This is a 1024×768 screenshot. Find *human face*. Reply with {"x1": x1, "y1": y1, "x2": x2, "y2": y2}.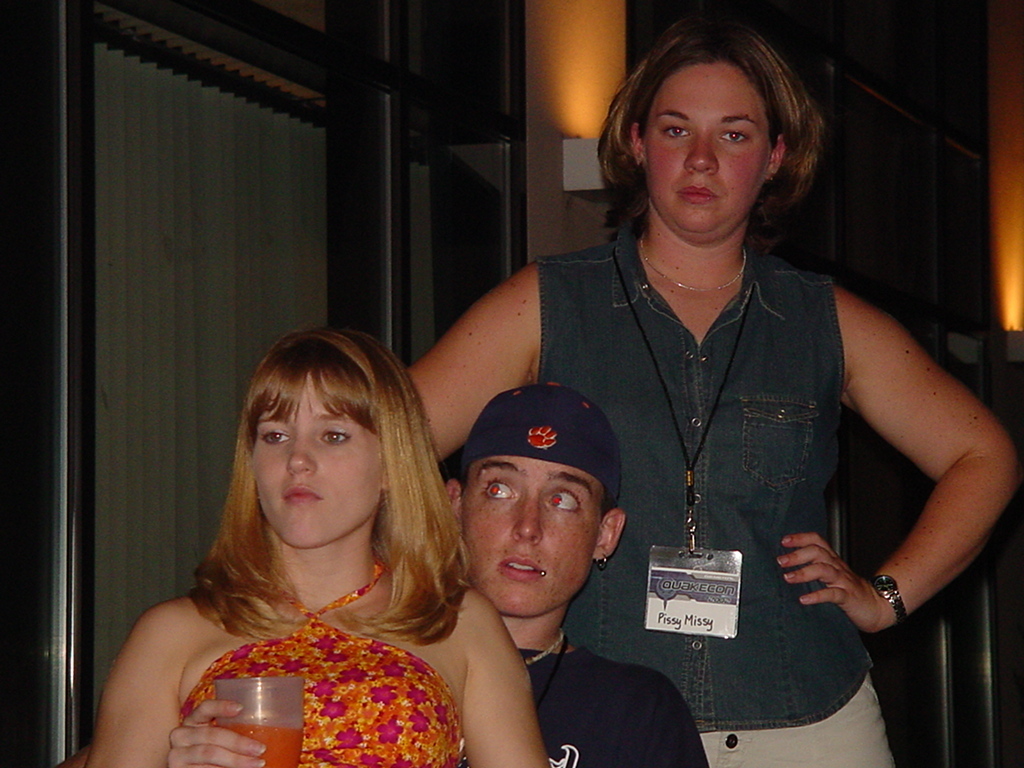
{"x1": 644, "y1": 63, "x2": 772, "y2": 247}.
